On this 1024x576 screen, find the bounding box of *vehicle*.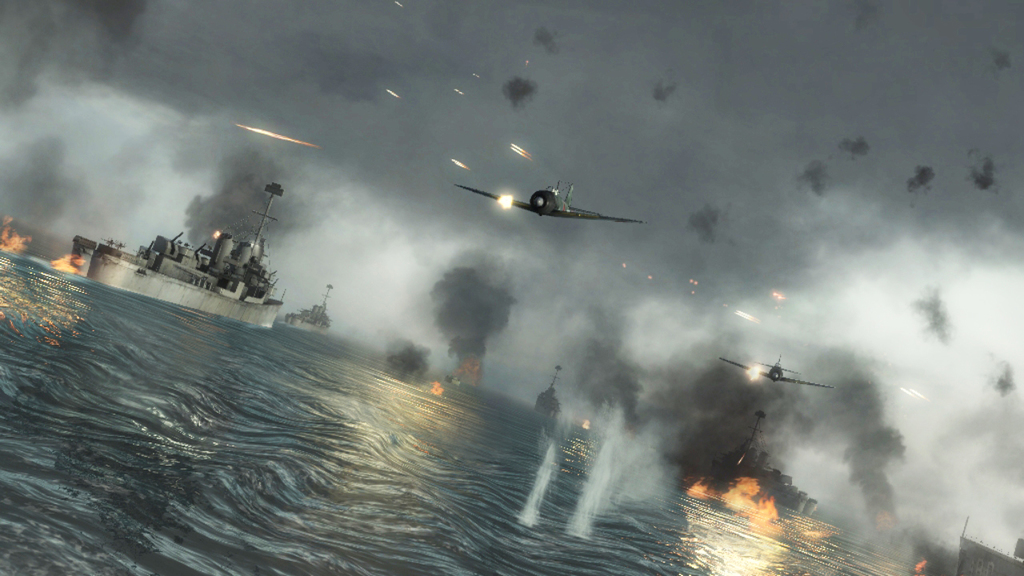
Bounding box: l=706, t=404, r=770, b=508.
